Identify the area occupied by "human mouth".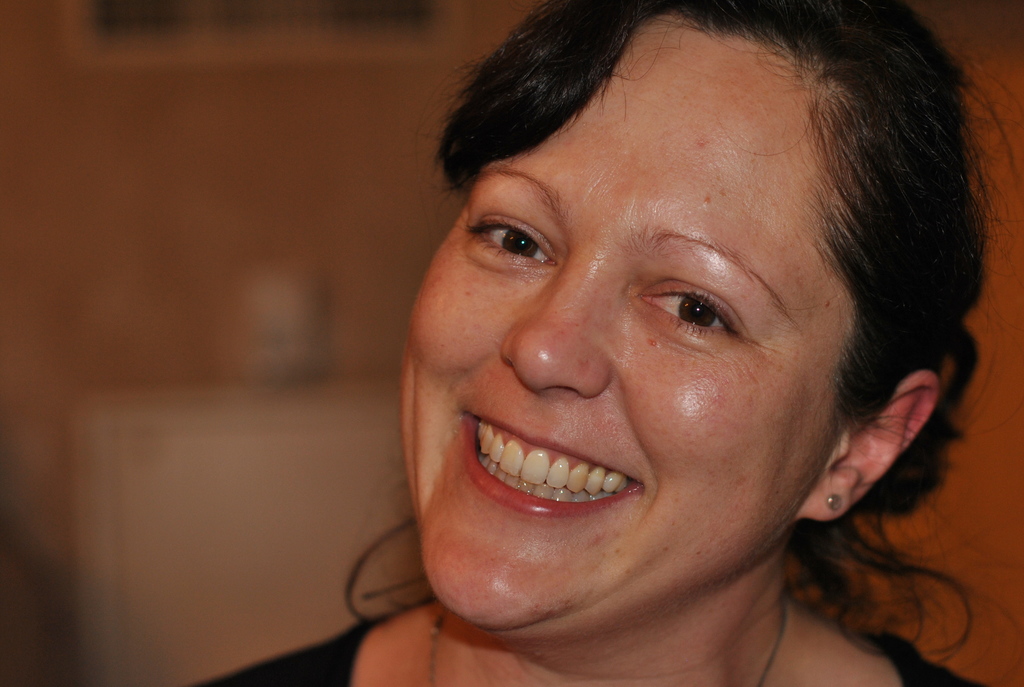
Area: x1=452 y1=413 x2=648 y2=521.
